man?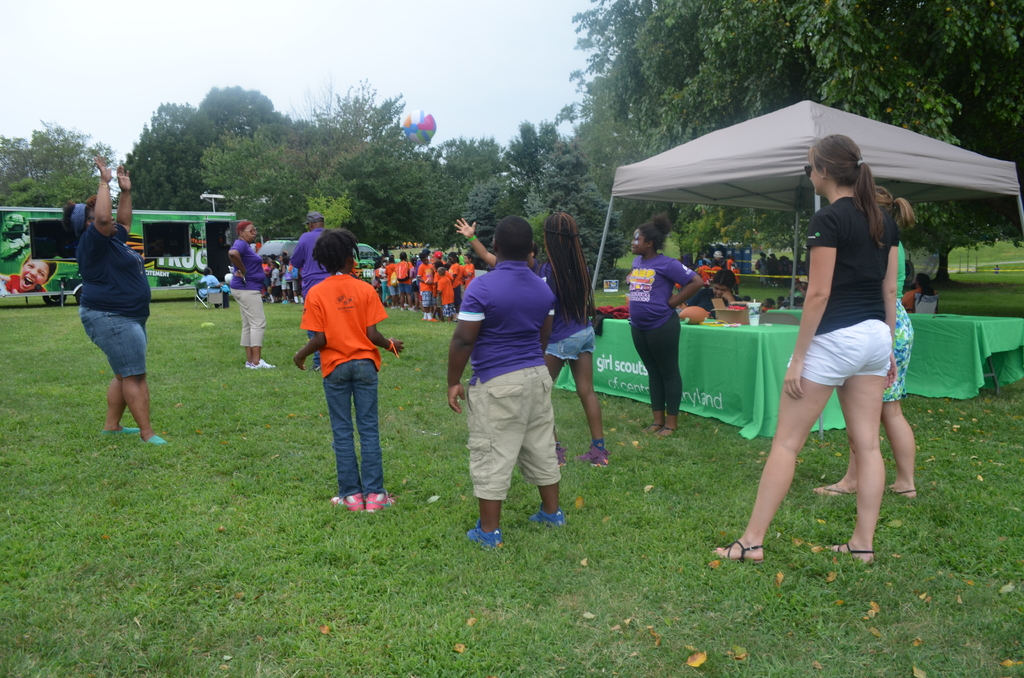
292,213,335,366
